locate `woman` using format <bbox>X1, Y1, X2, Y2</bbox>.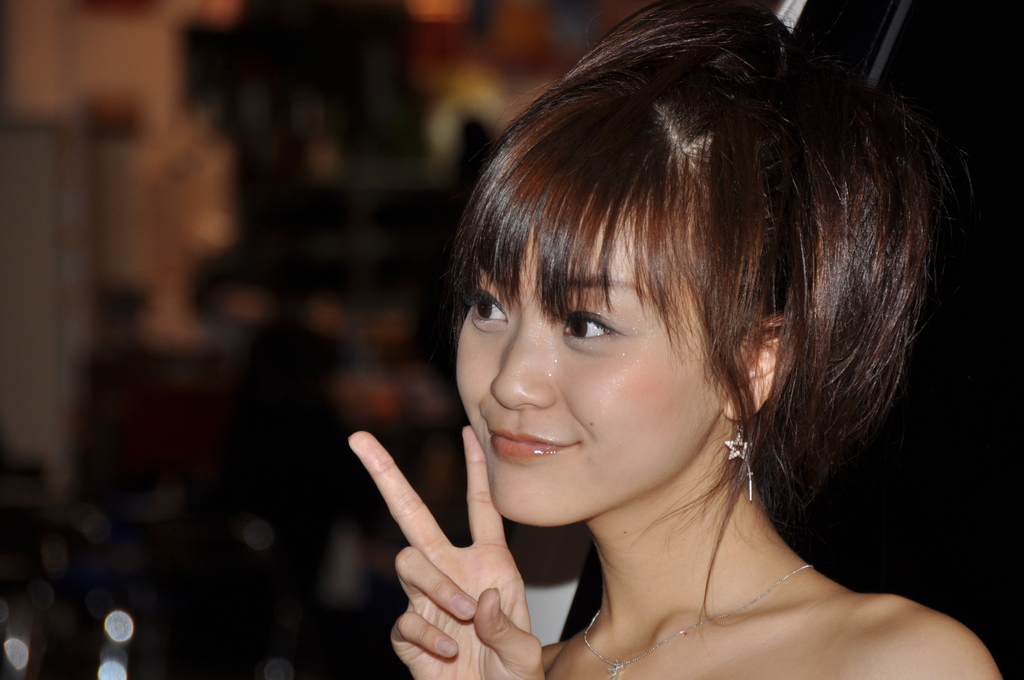
<bbox>295, 32, 996, 676</bbox>.
